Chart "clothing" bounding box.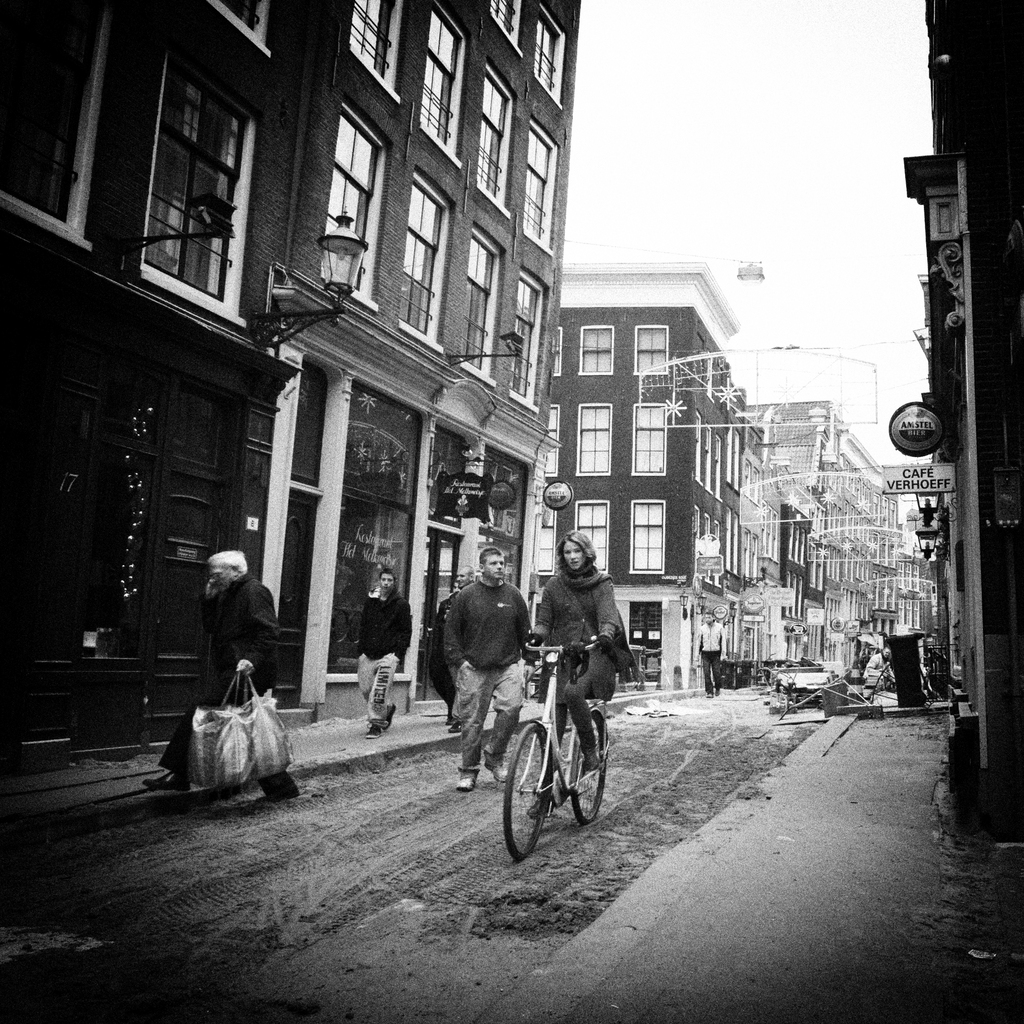
Charted: <region>528, 548, 624, 725</region>.
